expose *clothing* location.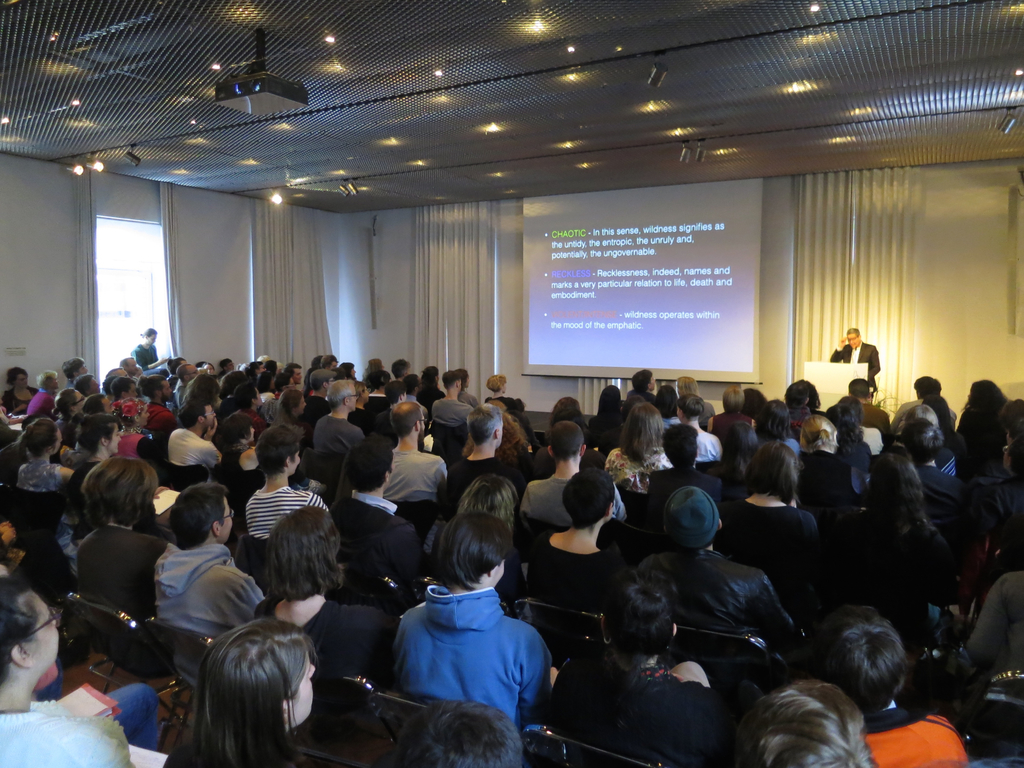
Exposed at box(863, 425, 892, 450).
